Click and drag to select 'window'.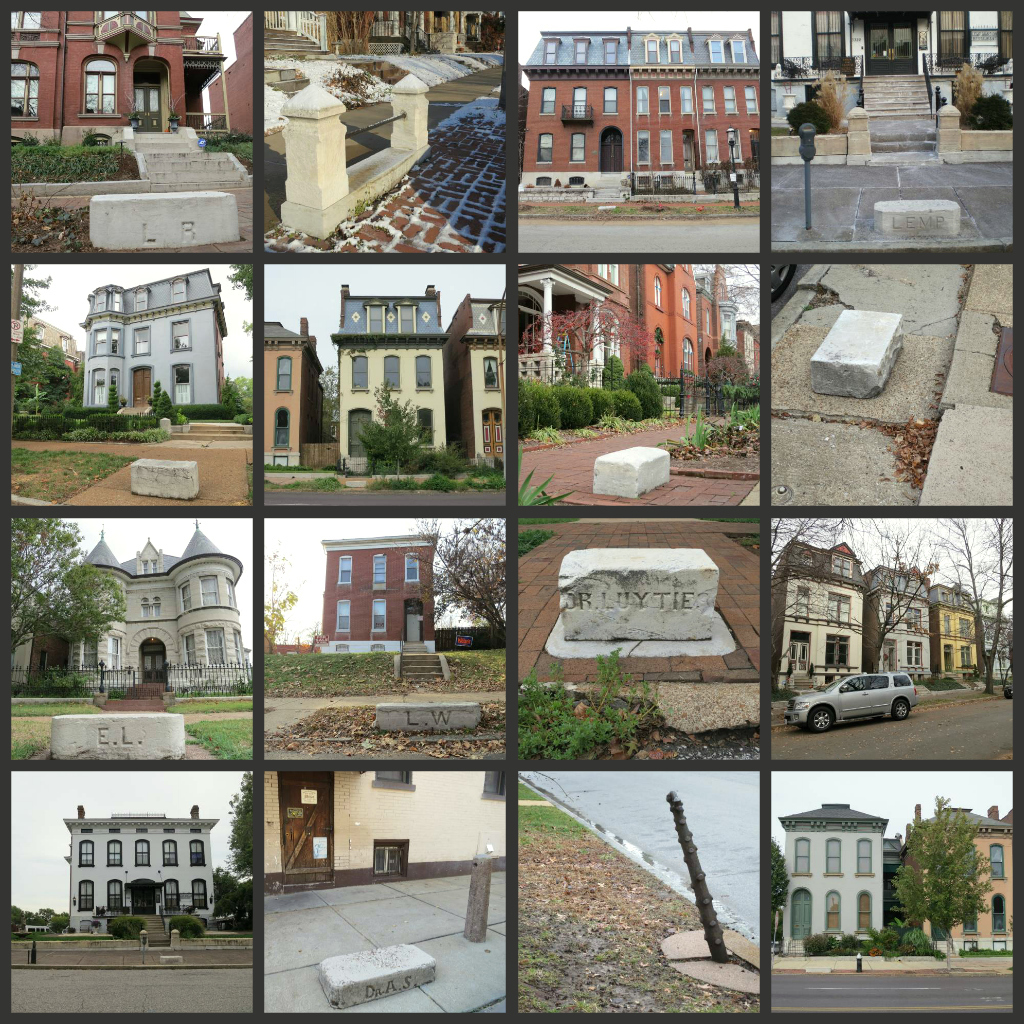
Selection: l=274, t=358, r=297, b=395.
